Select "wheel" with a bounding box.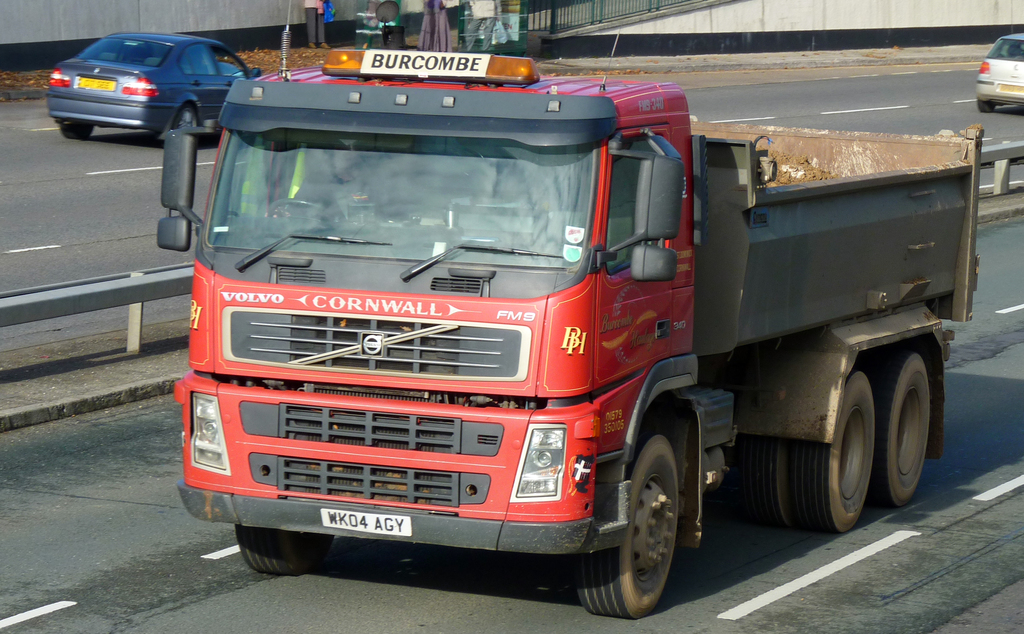
[left=754, top=431, right=795, bottom=526].
